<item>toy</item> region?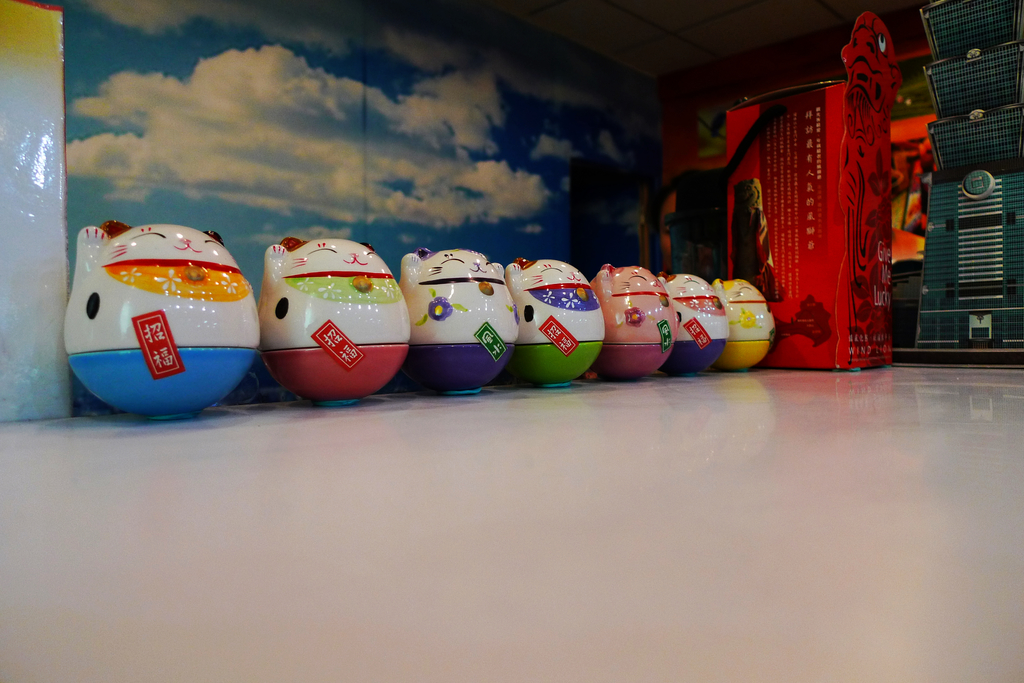
region(710, 275, 774, 367)
